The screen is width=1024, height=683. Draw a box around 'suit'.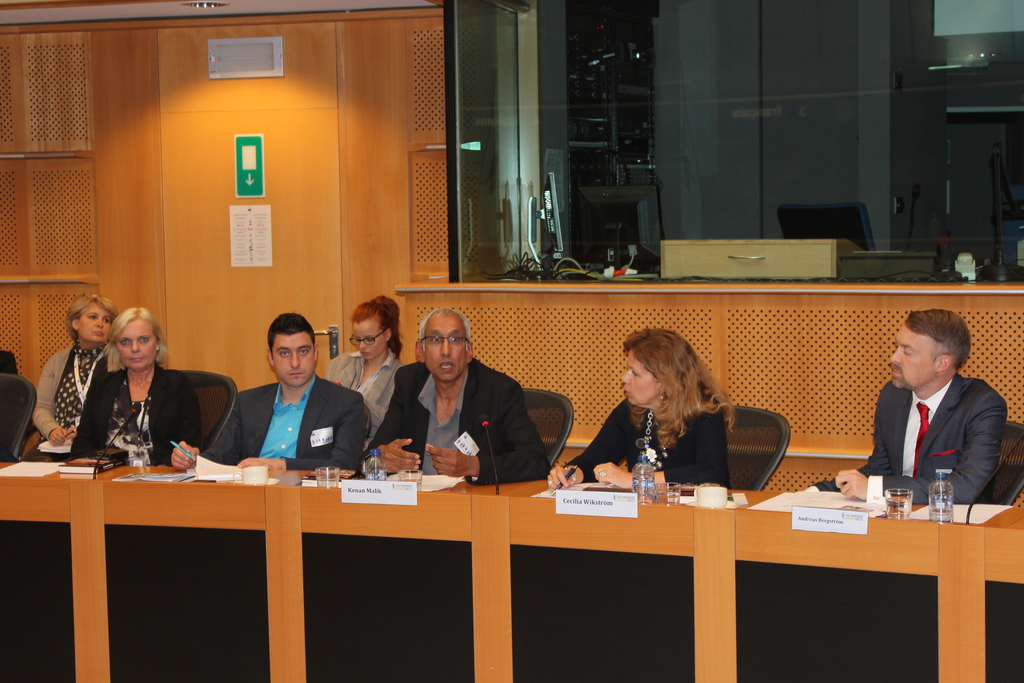
356 358 552 483.
